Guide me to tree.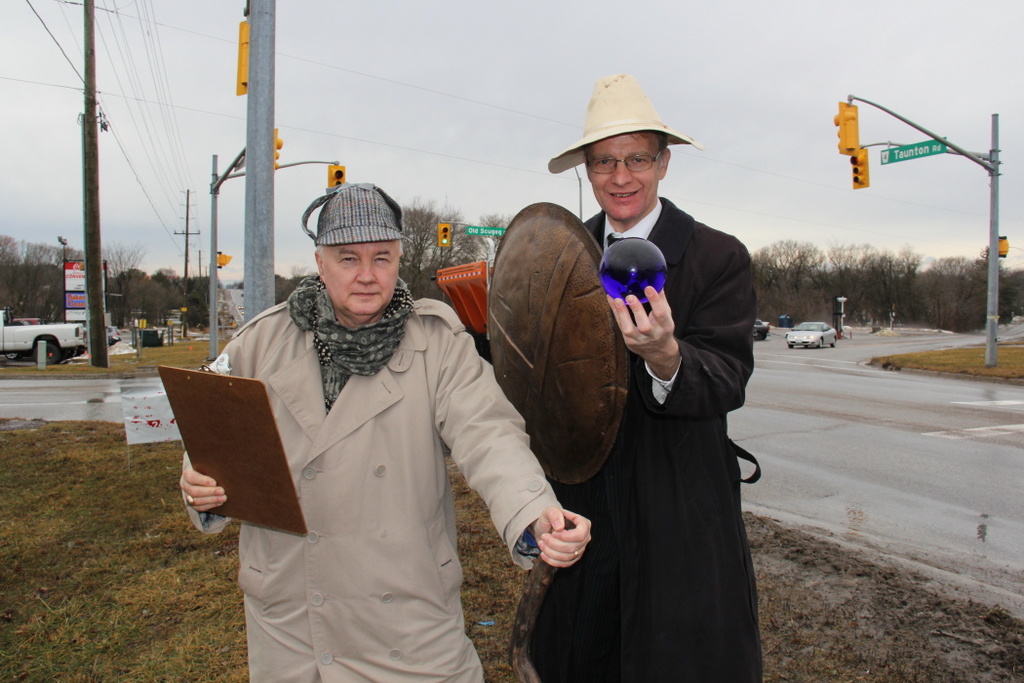
Guidance: detection(0, 232, 85, 325).
